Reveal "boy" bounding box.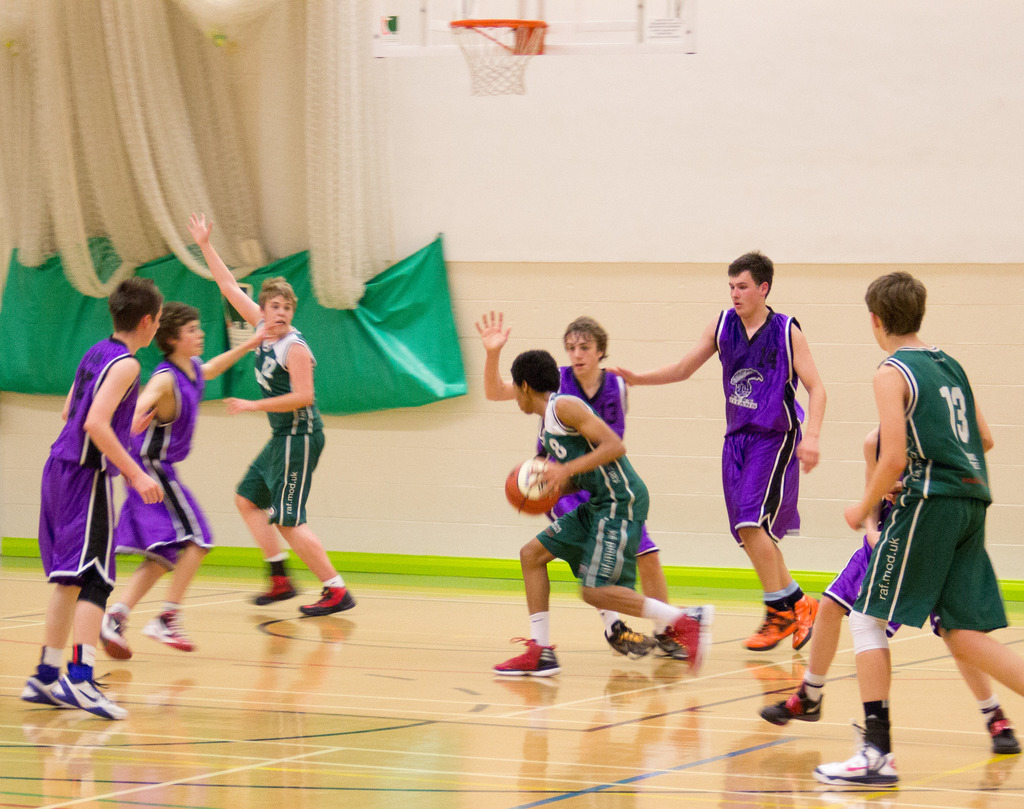
Revealed: <box>605,252,820,650</box>.
